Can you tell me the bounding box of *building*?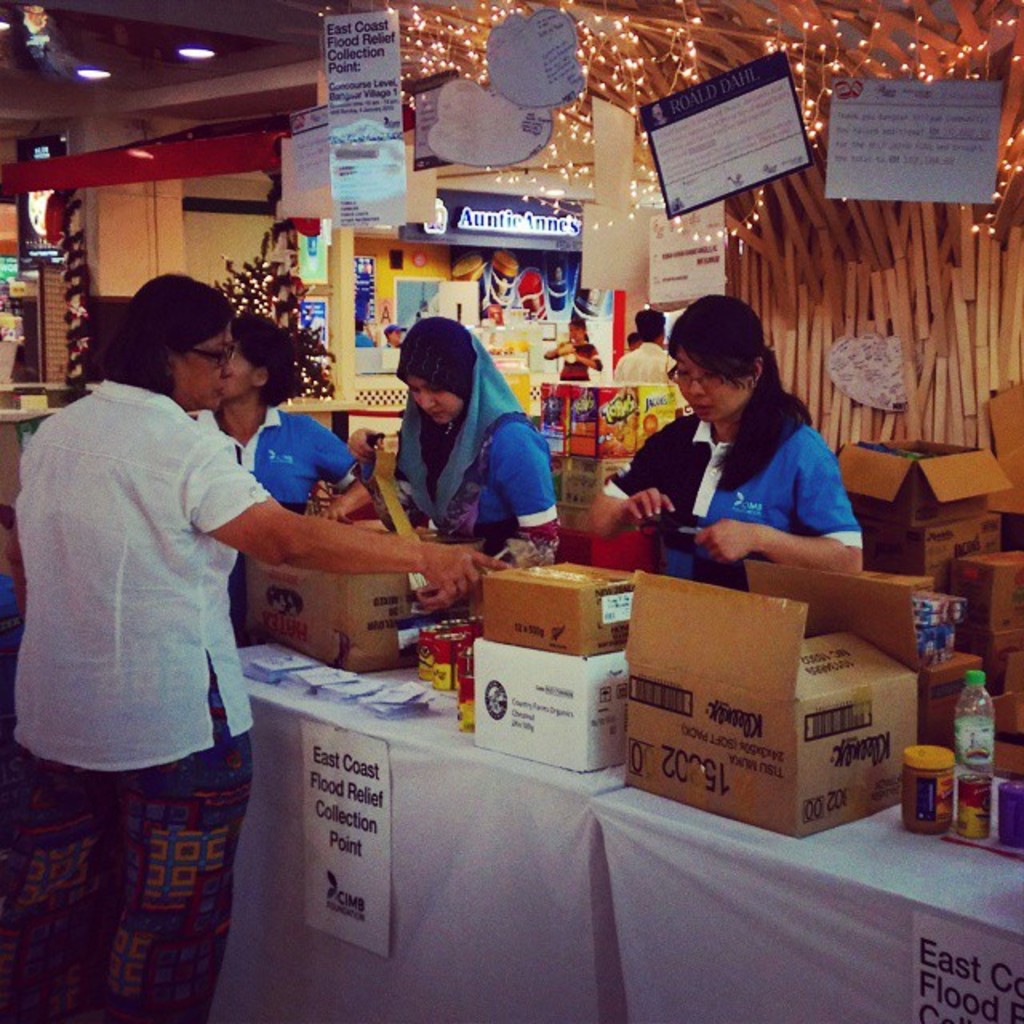
detection(0, 0, 1018, 1022).
